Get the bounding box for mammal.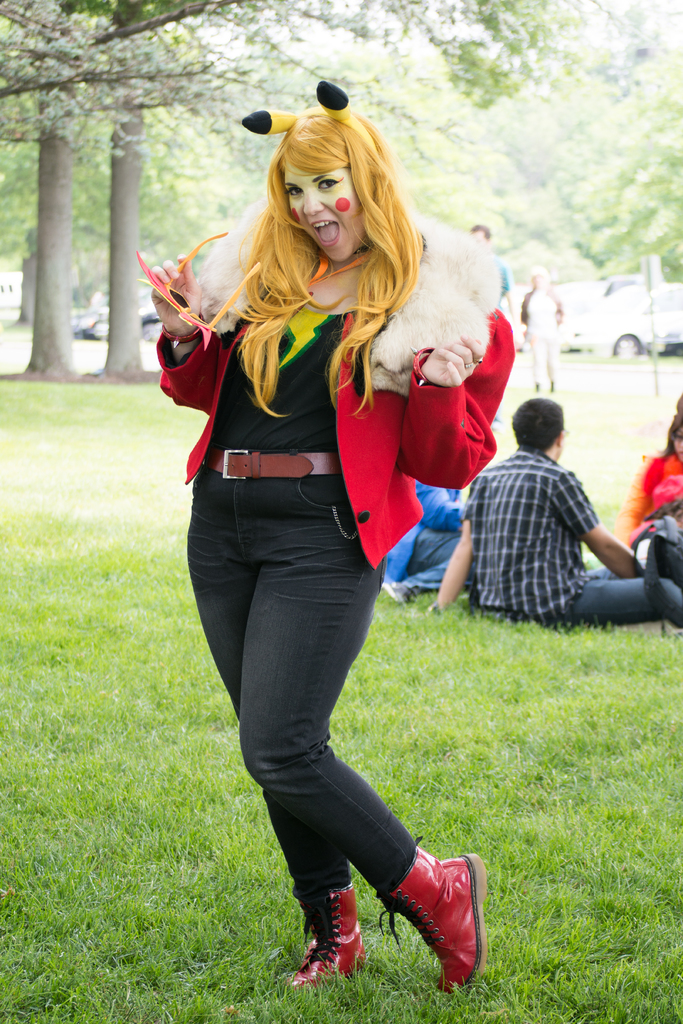
rect(133, 57, 505, 861).
